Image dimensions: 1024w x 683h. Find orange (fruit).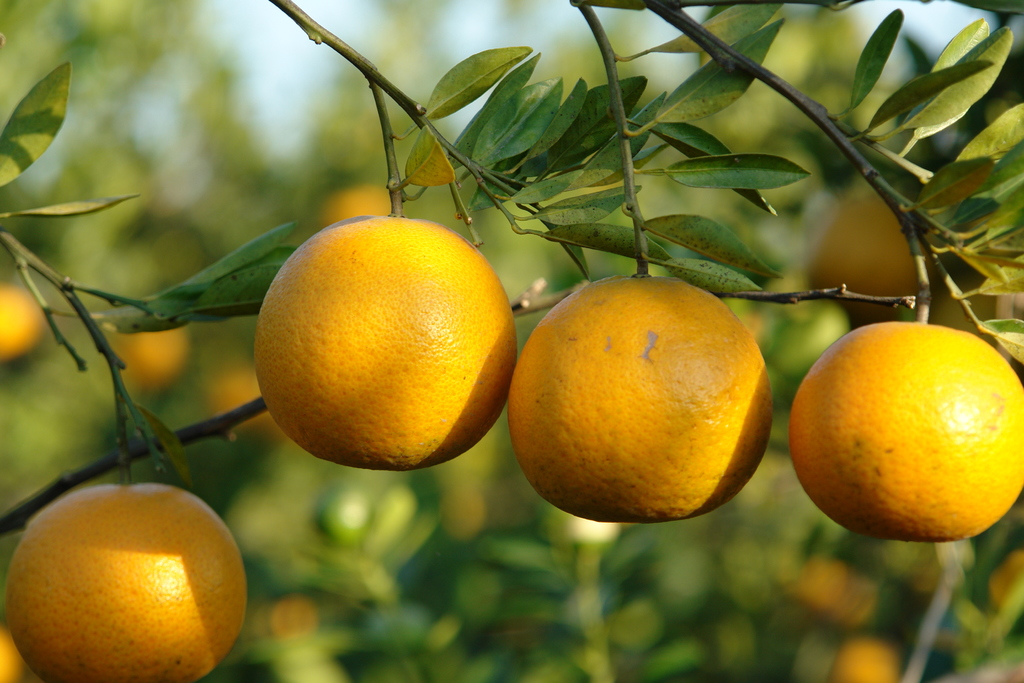
790/315/1023/540.
